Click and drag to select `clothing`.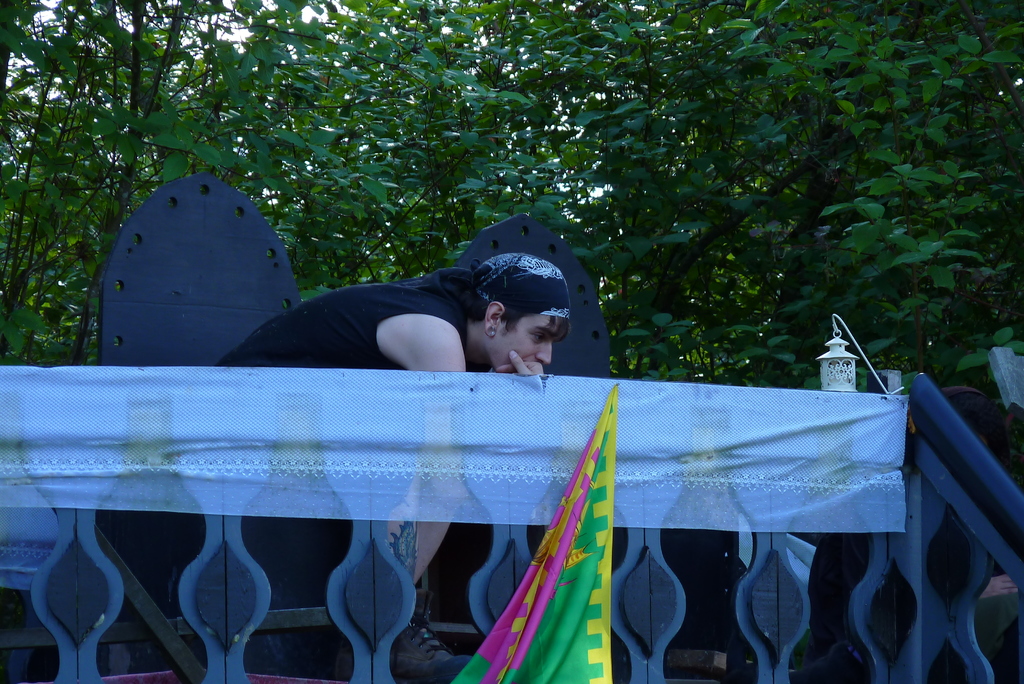
Selection: bbox=(497, 305, 557, 377).
